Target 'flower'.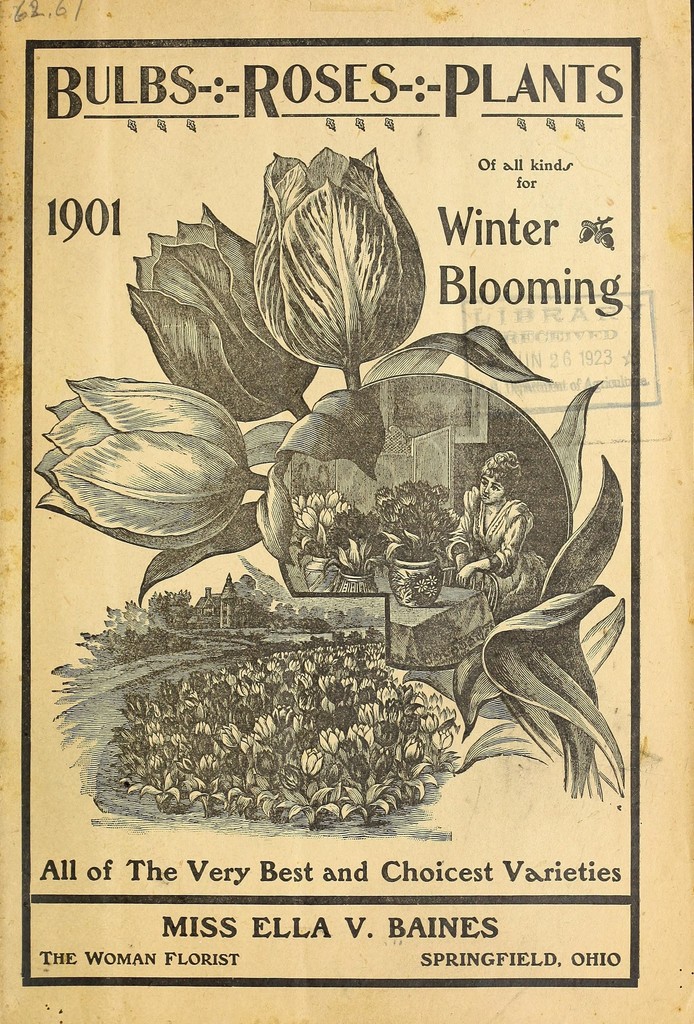
Target region: locate(38, 383, 254, 554).
